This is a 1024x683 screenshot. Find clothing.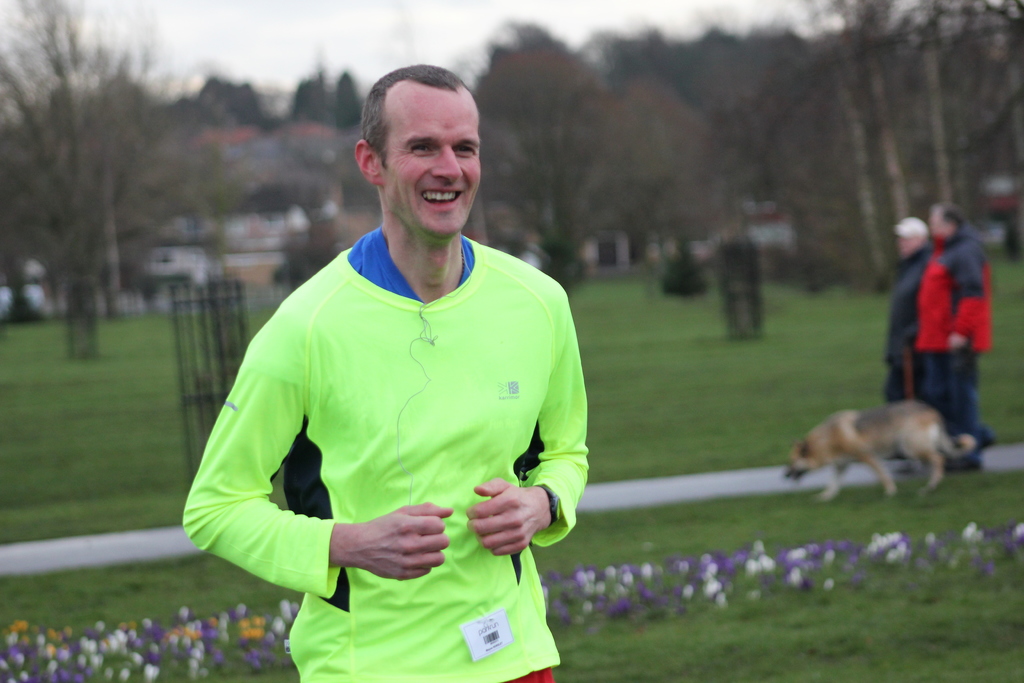
Bounding box: left=920, top=219, right=1001, bottom=465.
